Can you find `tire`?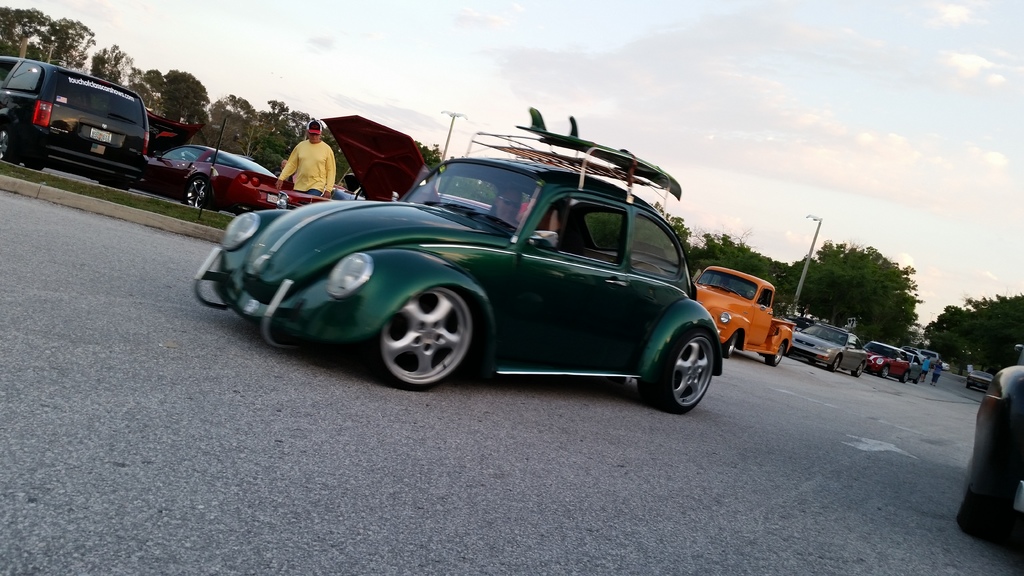
Yes, bounding box: select_region(655, 328, 712, 414).
